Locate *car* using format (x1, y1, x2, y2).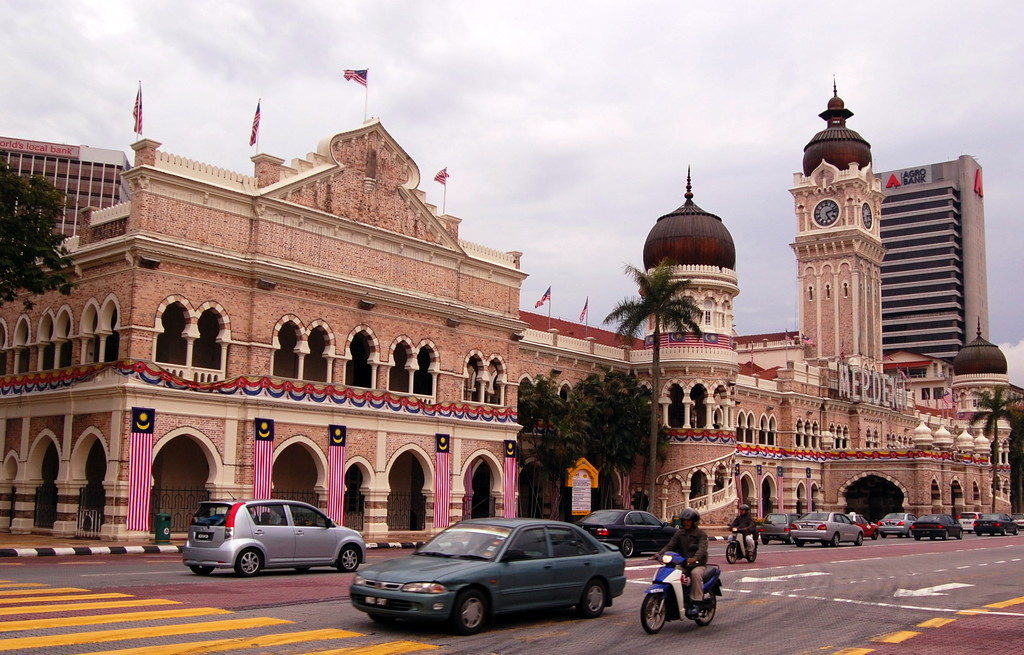
(337, 523, 639, 638).
